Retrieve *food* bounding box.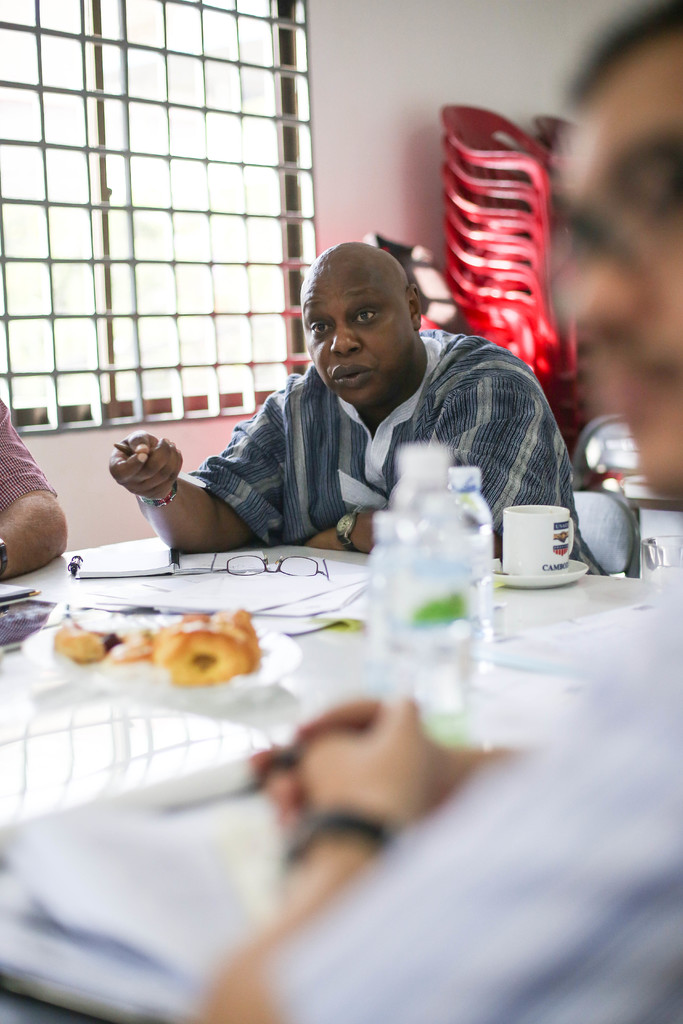
Bounding box: [156,629,261,687].
